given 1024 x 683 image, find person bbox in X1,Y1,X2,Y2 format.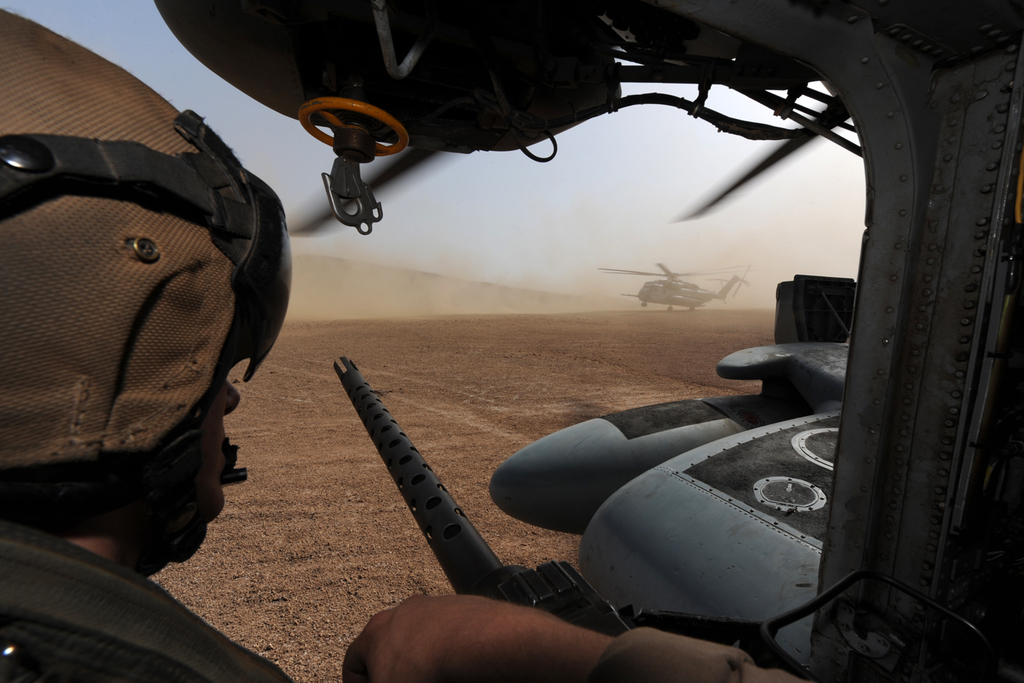
0,17,335,682.
